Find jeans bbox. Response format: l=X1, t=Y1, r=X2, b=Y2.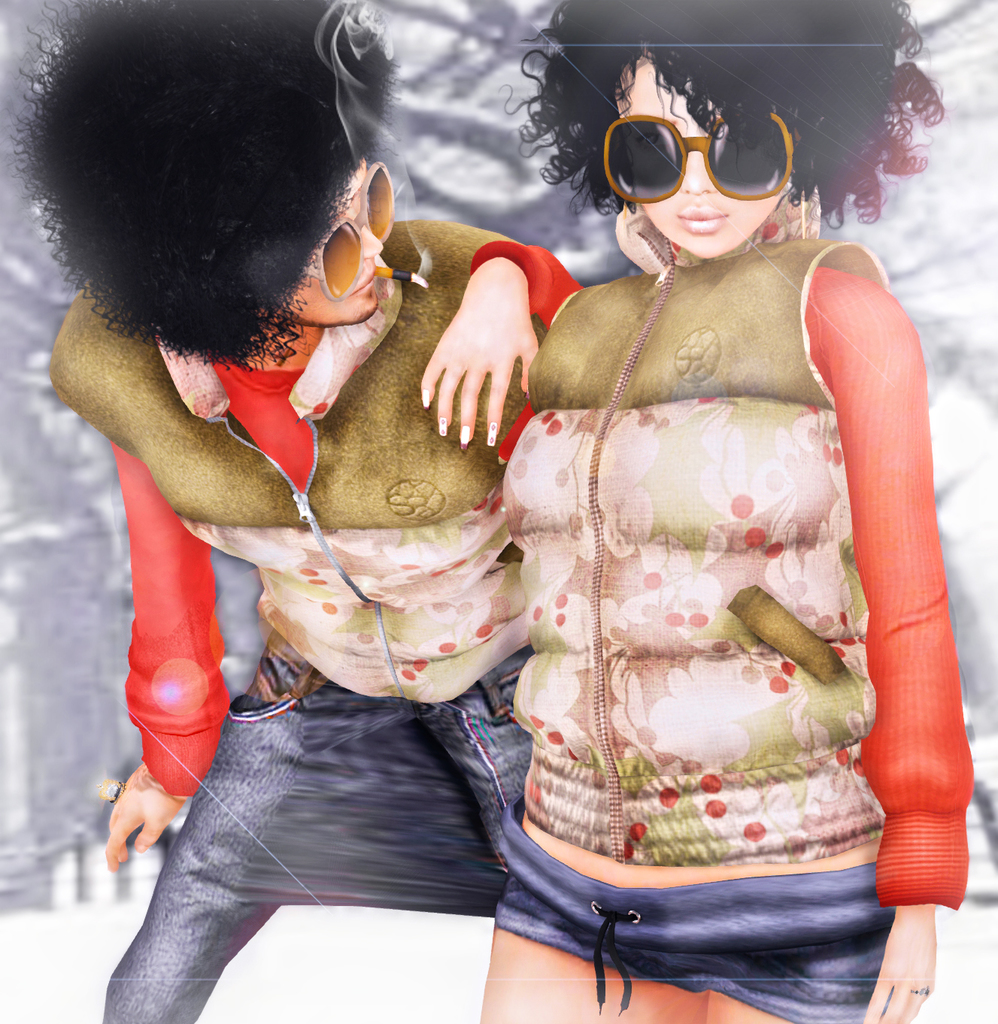
l=460, t=866, r=939, b=1010.
